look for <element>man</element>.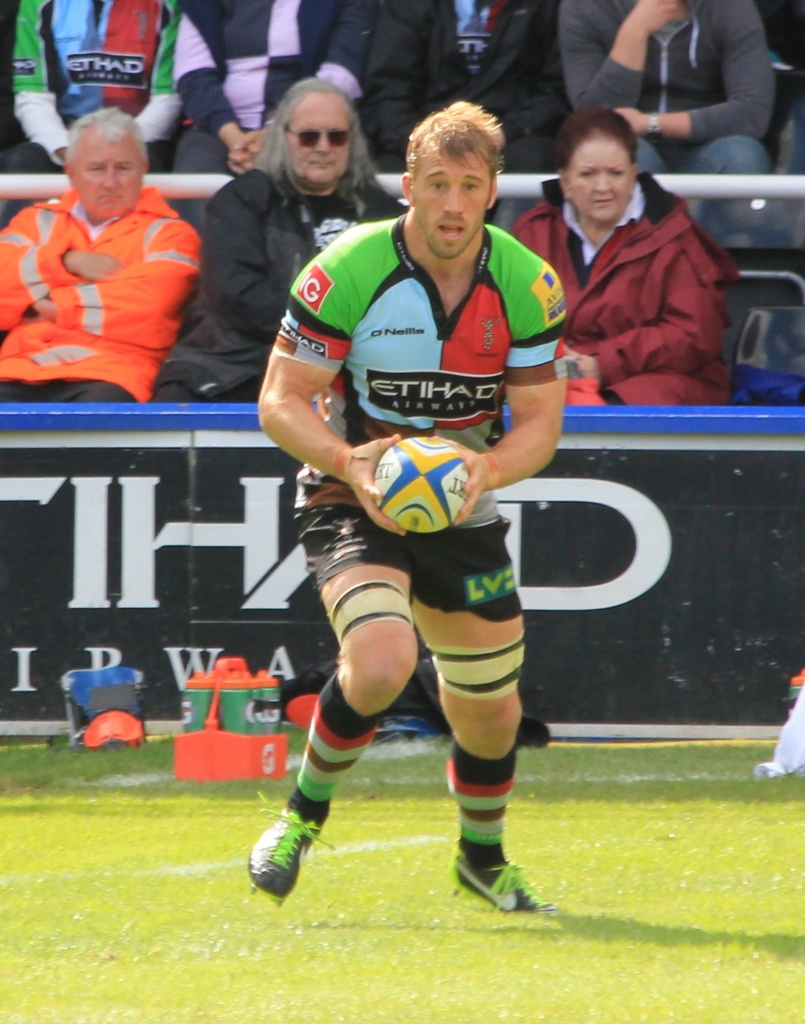
Found: crop(360, 0, 572, 175).
